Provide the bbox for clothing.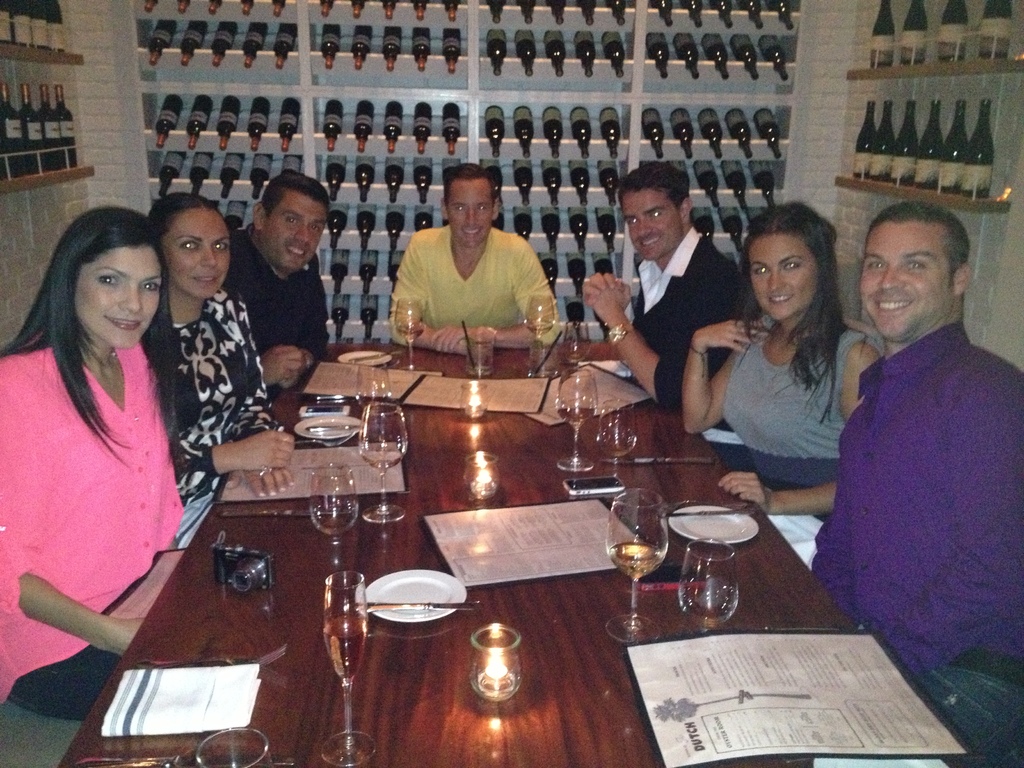
left=0, top=344, right=181, bottom=732.
